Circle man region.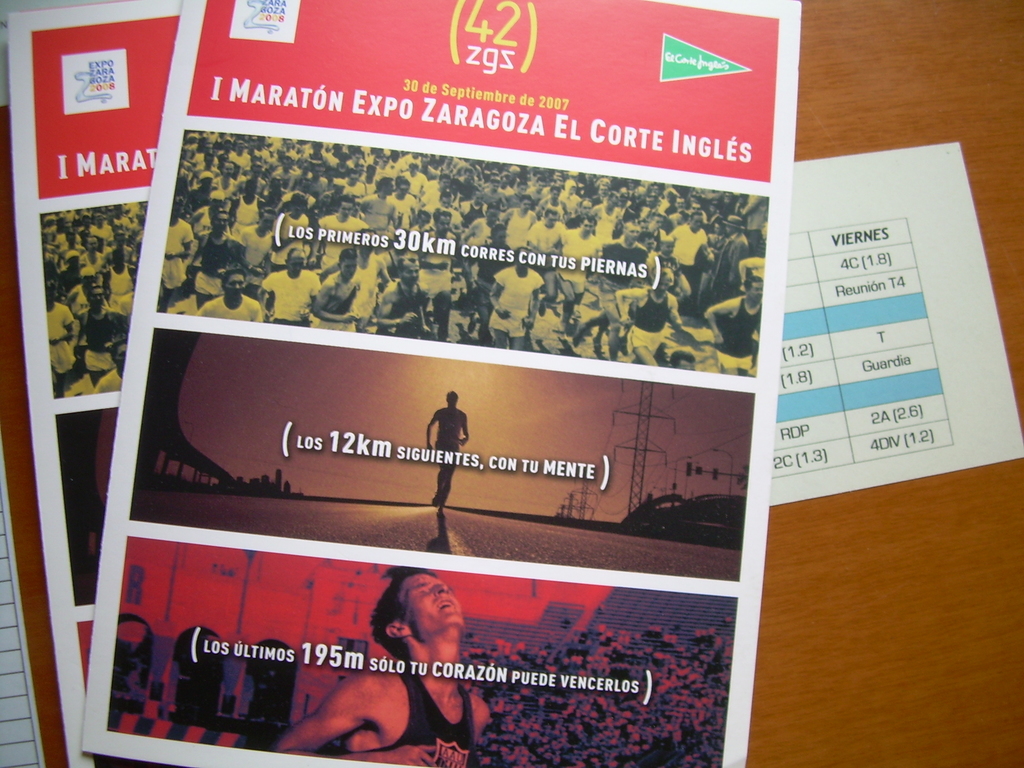
Region: 526/204/567/271.
